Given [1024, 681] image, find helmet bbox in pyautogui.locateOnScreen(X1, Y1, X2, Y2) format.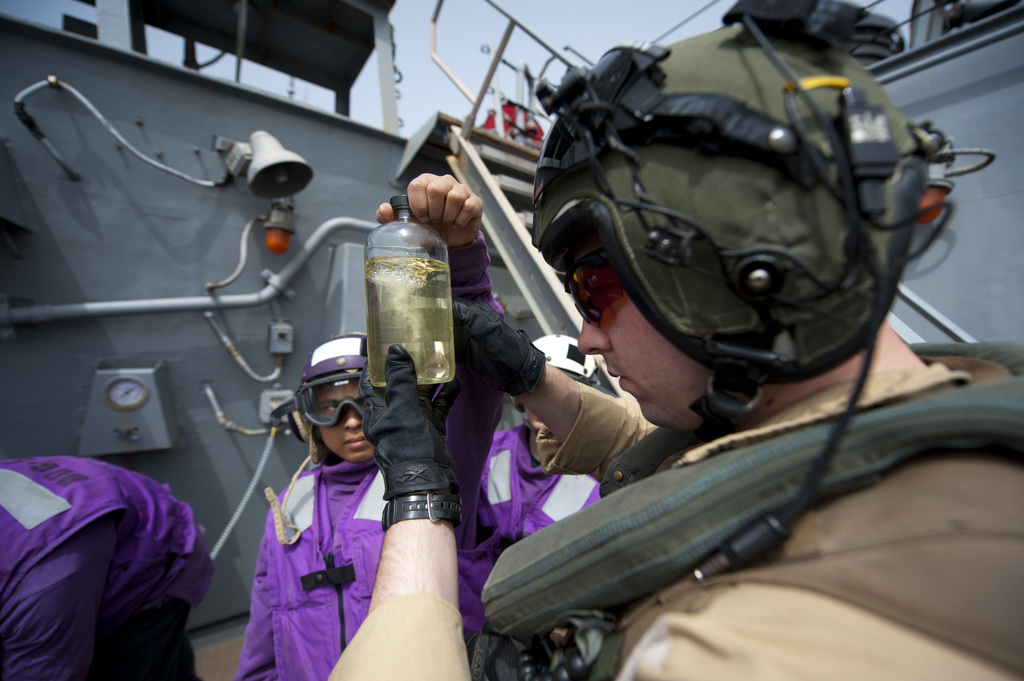
pyautogui.locateOnScreen(520, 29, 962, 399).
